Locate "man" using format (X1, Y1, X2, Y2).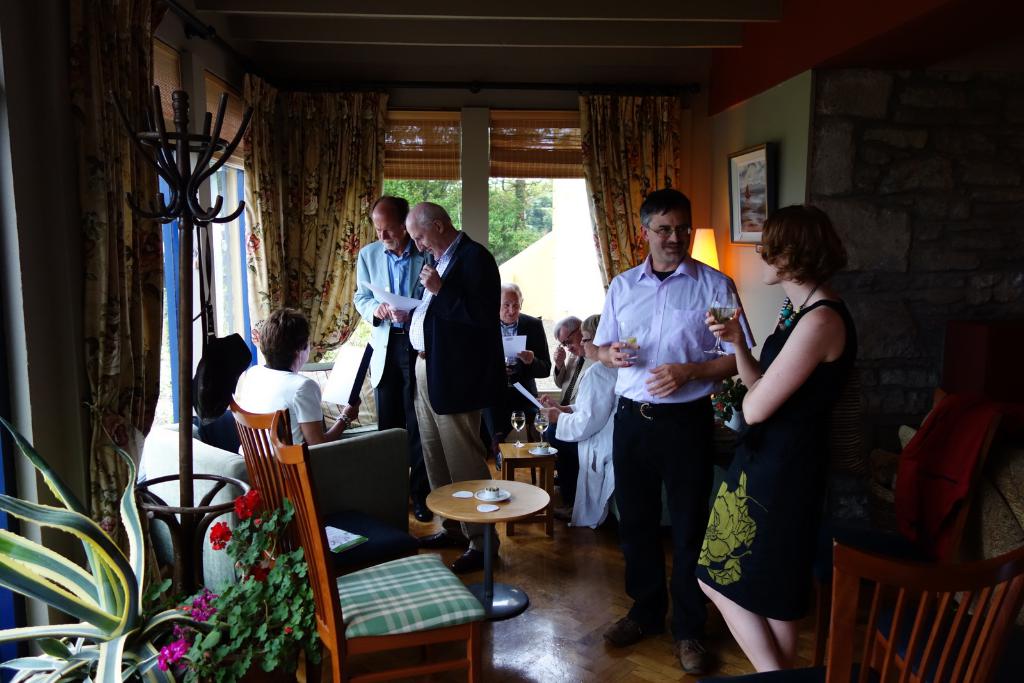
(497, 284, 554, 431).
